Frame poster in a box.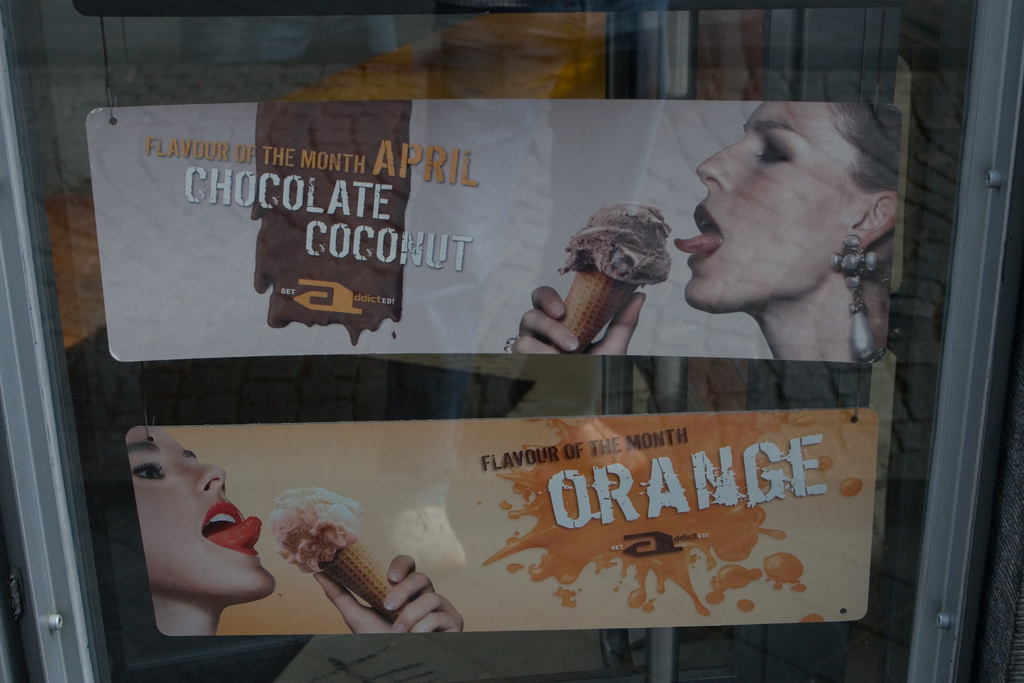
left=124, top=404, right=879, bottom=636.
